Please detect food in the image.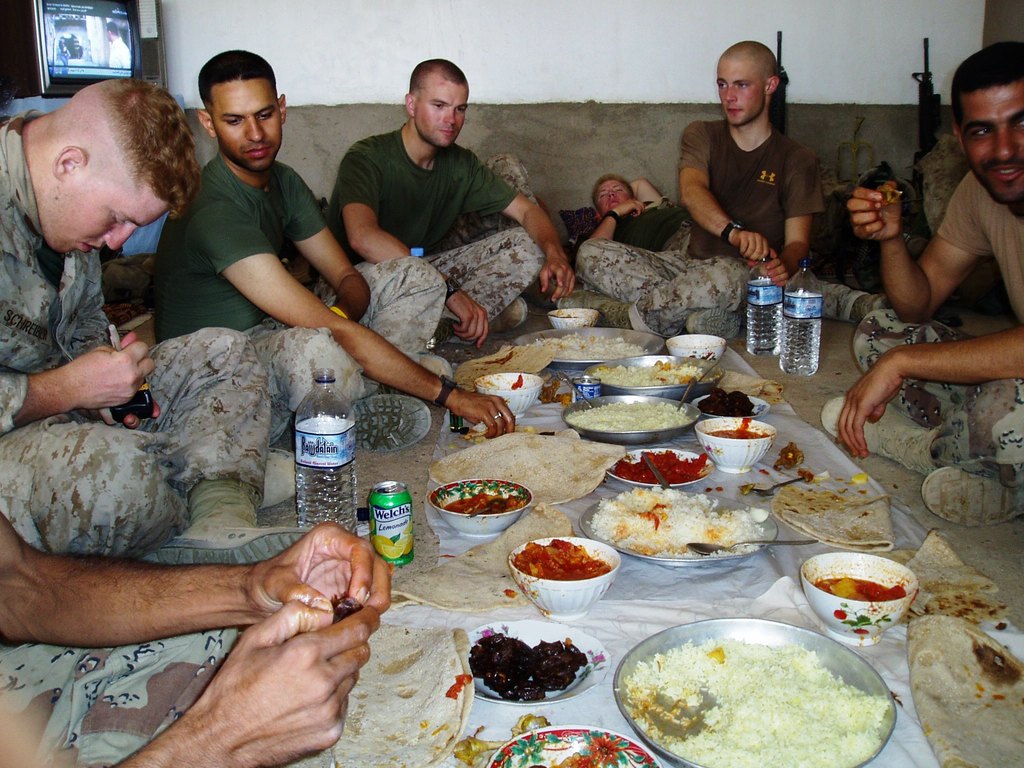
<region>444, 491, 525, 517</region>.
